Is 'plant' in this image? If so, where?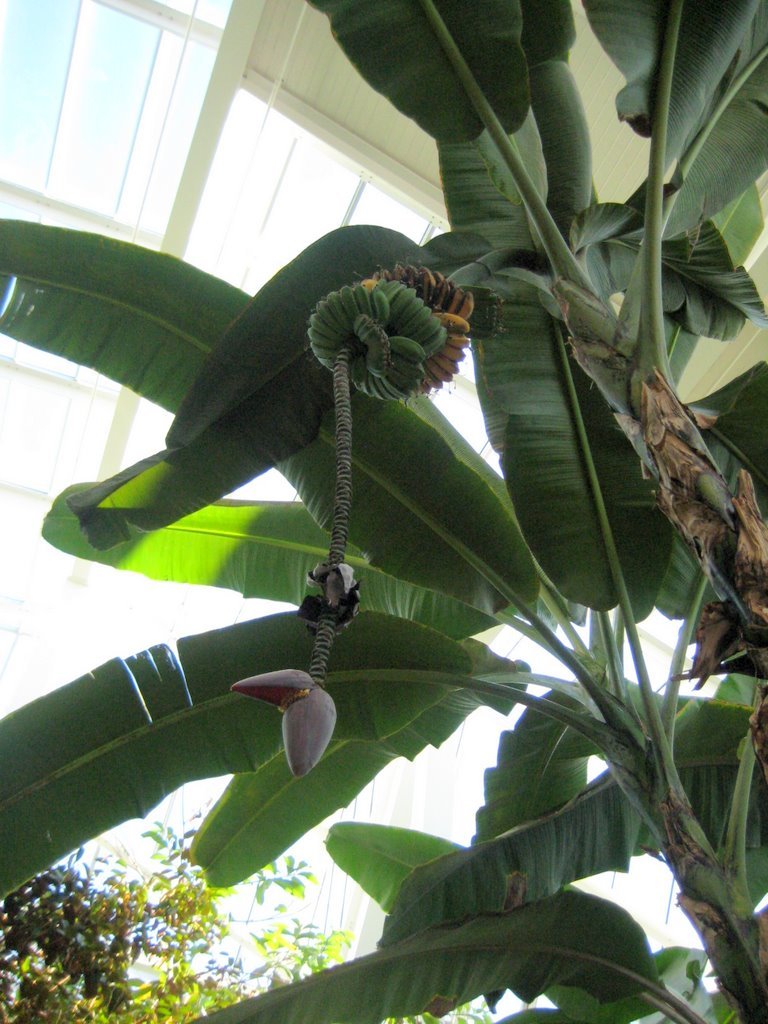
Yes, at bbox(0, 0, 767, 1023).
